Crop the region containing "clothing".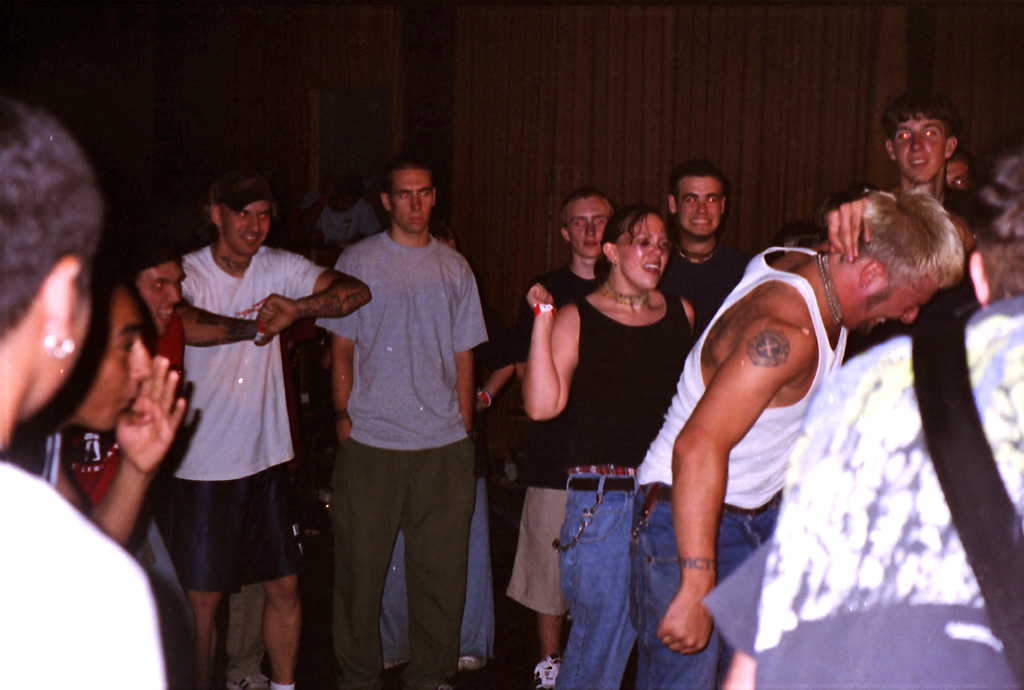
Crop region: box(657, 245, 746, 329).
